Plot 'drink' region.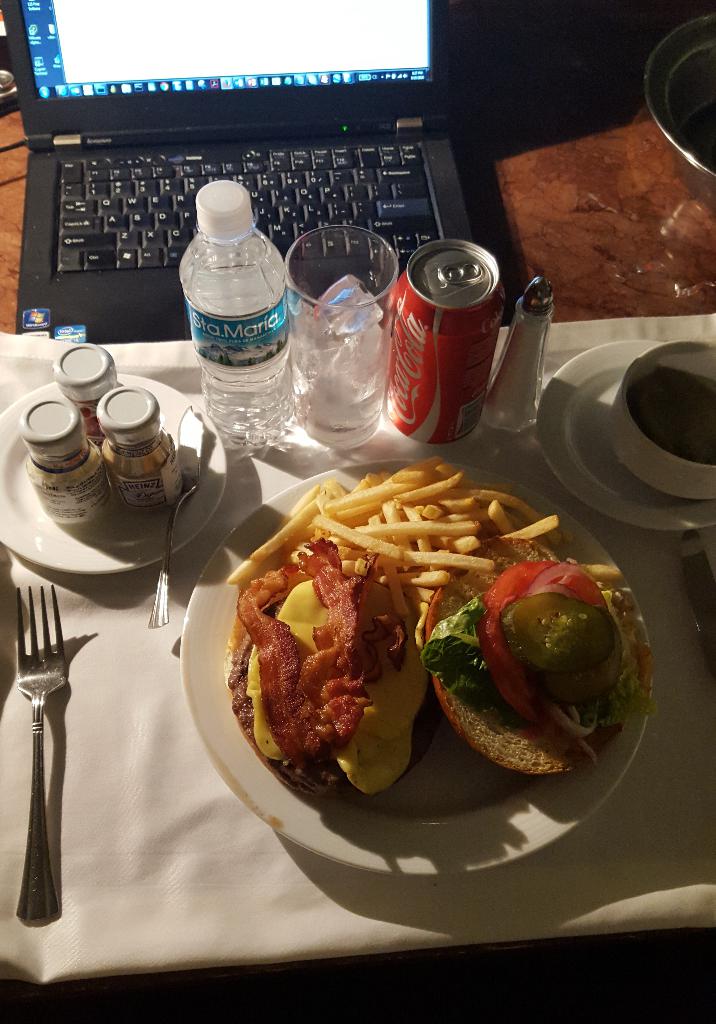
Plotted at <region>178, 239, 291, 449</region>.
